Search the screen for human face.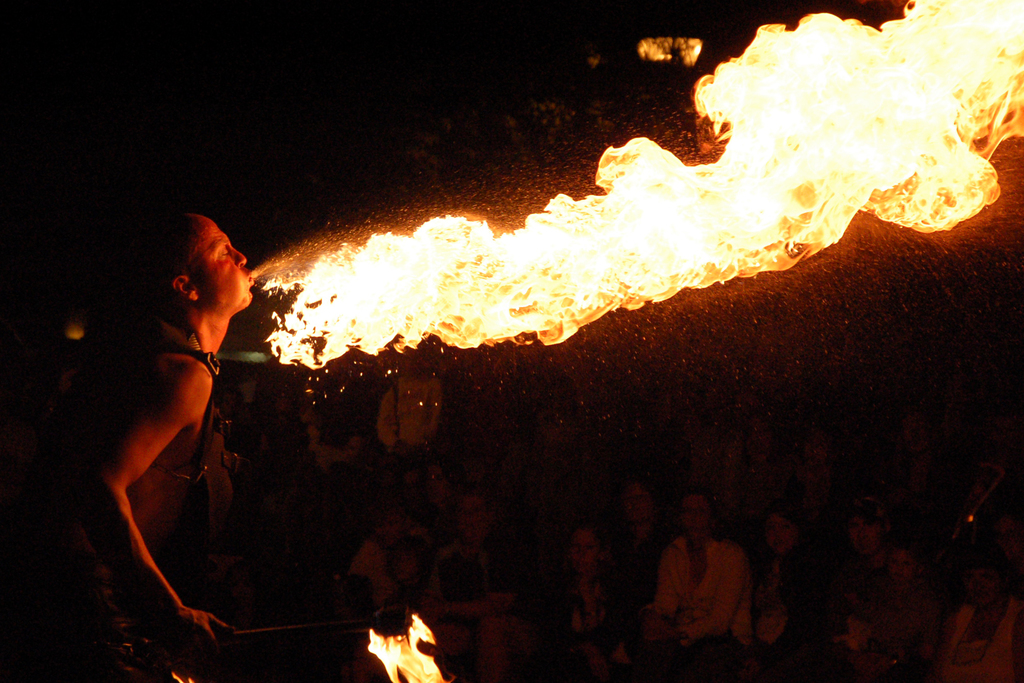
Found at select_region(972, 551, 998, 610).
